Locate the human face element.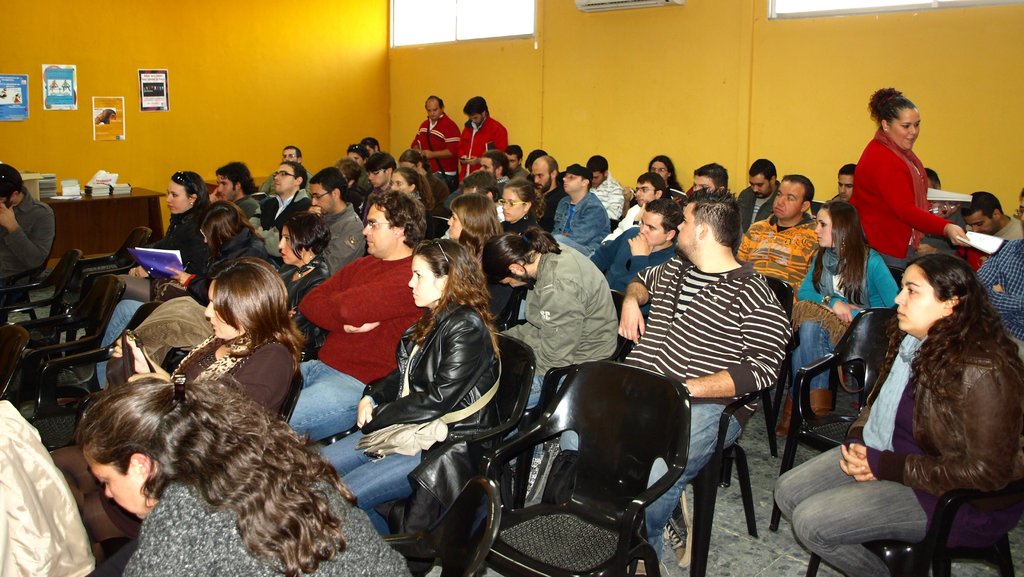
Element bbox: [left=467, top=113, right=482, bottom=124].
